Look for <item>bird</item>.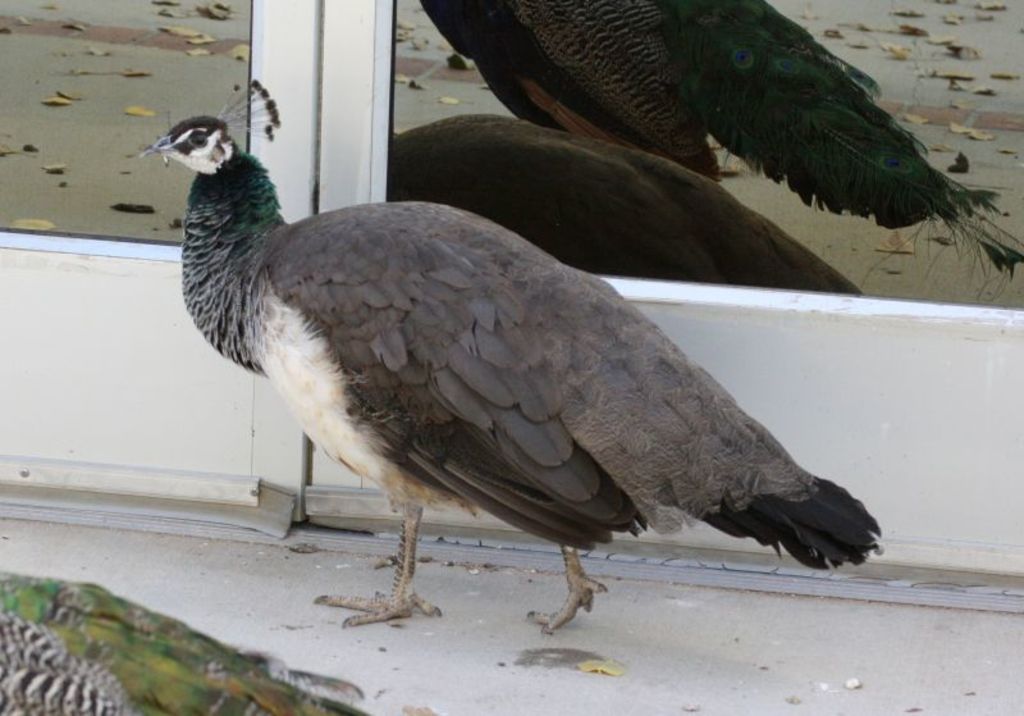
Found: rect(129, 70, 887, 631).
